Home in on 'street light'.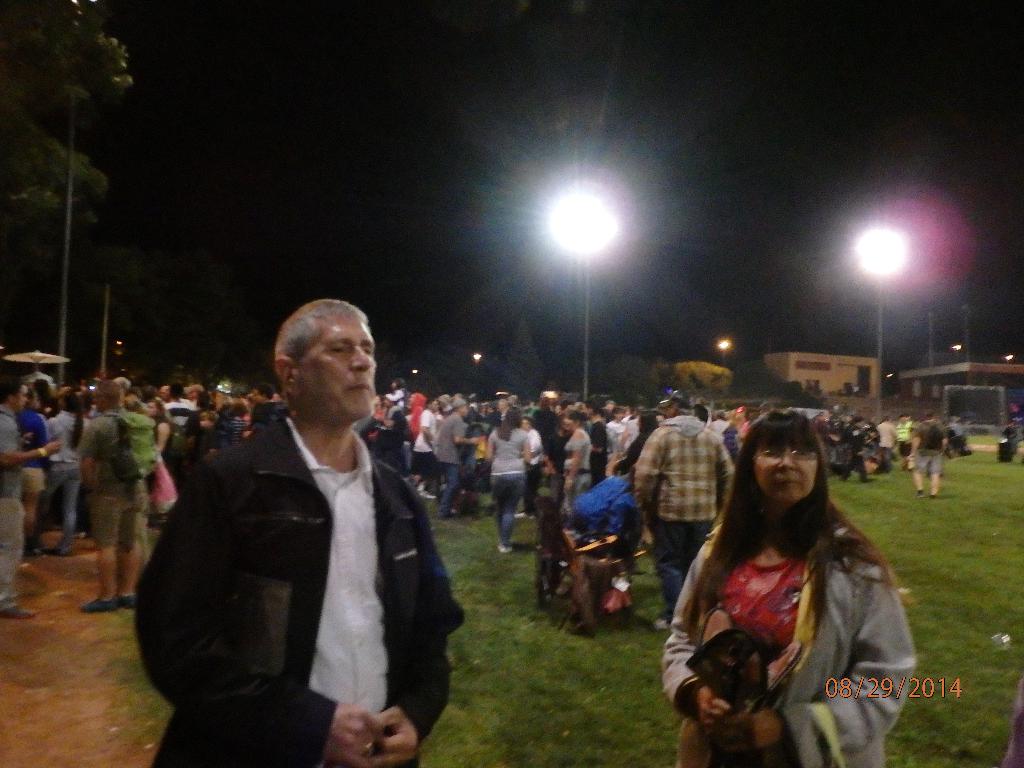
Homed in at <region>543, 164, 632, 403</region>.
